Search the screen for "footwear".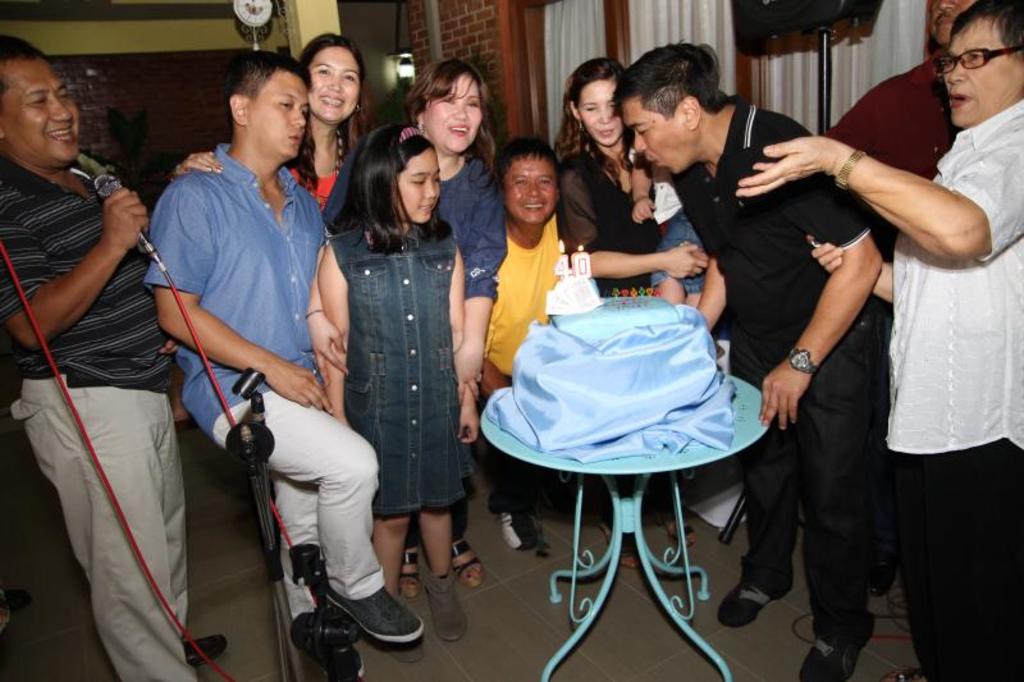
Found at [left=801, top=609, right=878, bottom=681].
